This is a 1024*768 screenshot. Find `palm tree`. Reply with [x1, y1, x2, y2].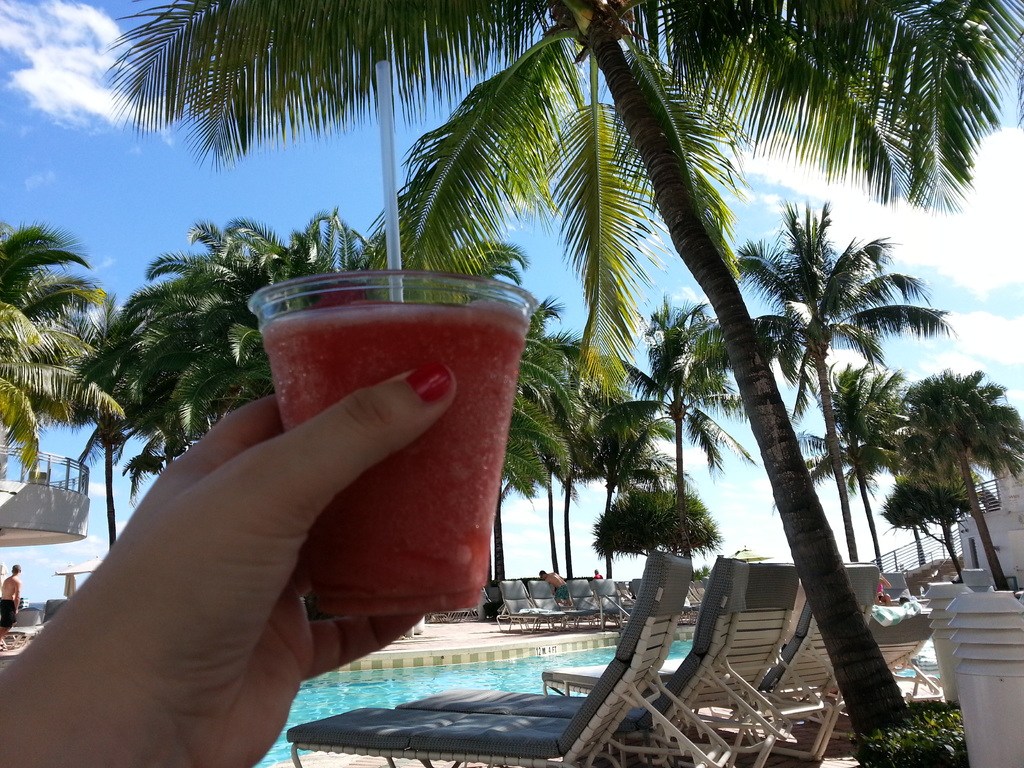
[877, 364, 1023, 605].
